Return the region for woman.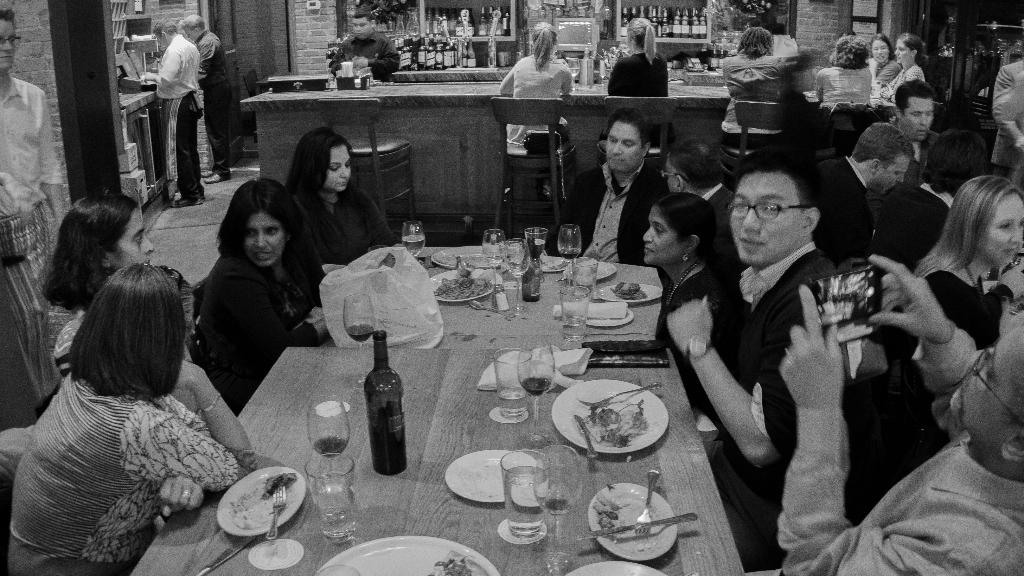
858:25:904:100.
